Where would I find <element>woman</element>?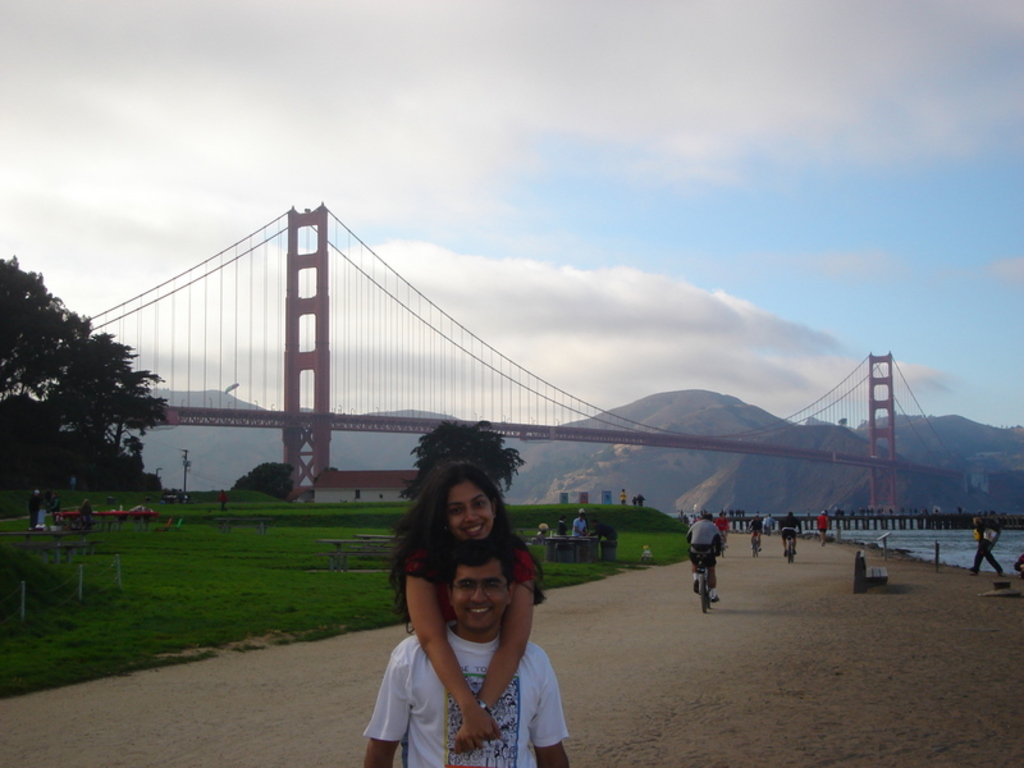
At x1=417, y1=457, x2=576, y2=753.
